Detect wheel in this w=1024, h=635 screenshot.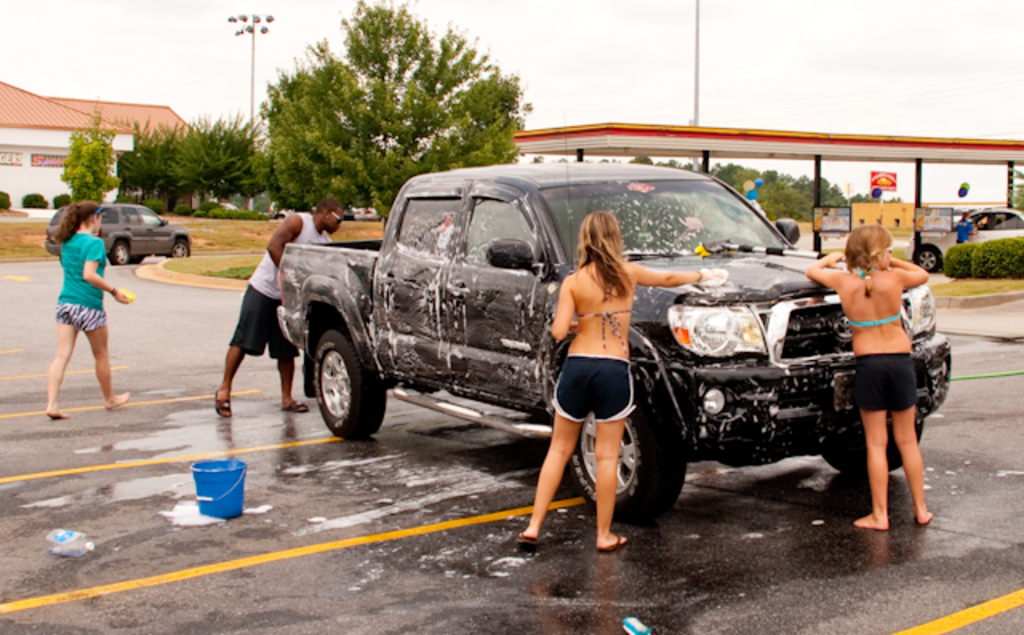
Detection: Rect(171, 240, 192, 258).
